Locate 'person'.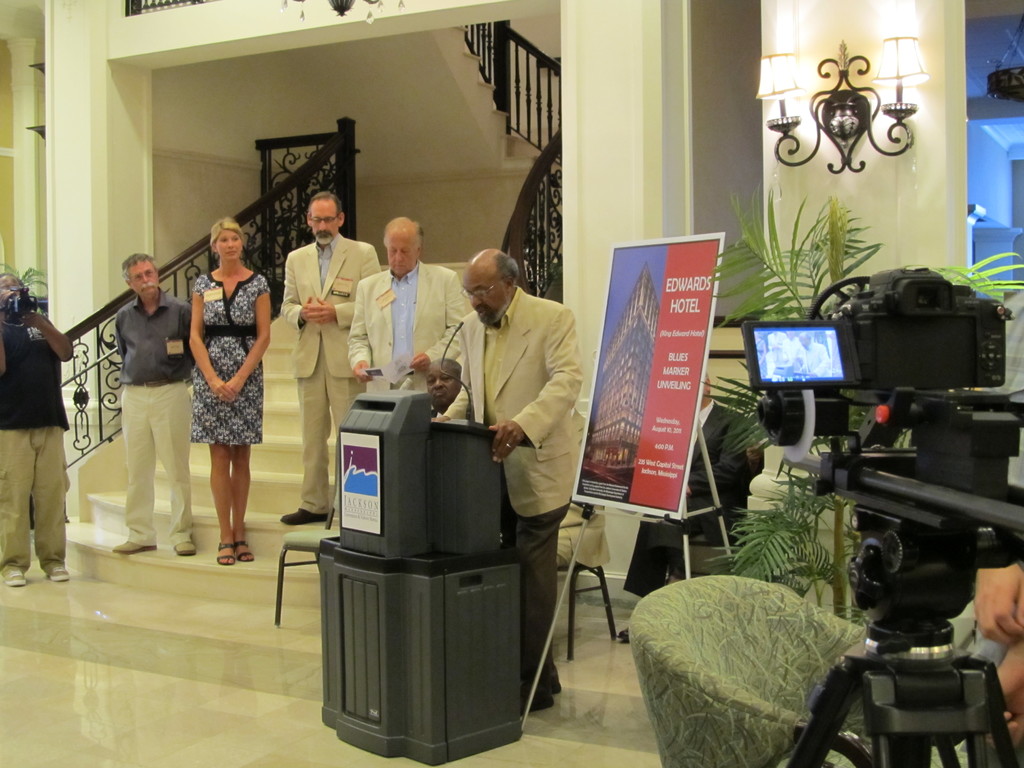
Bounding box: (x1=275, y1=186, x2=378, y2=522).
